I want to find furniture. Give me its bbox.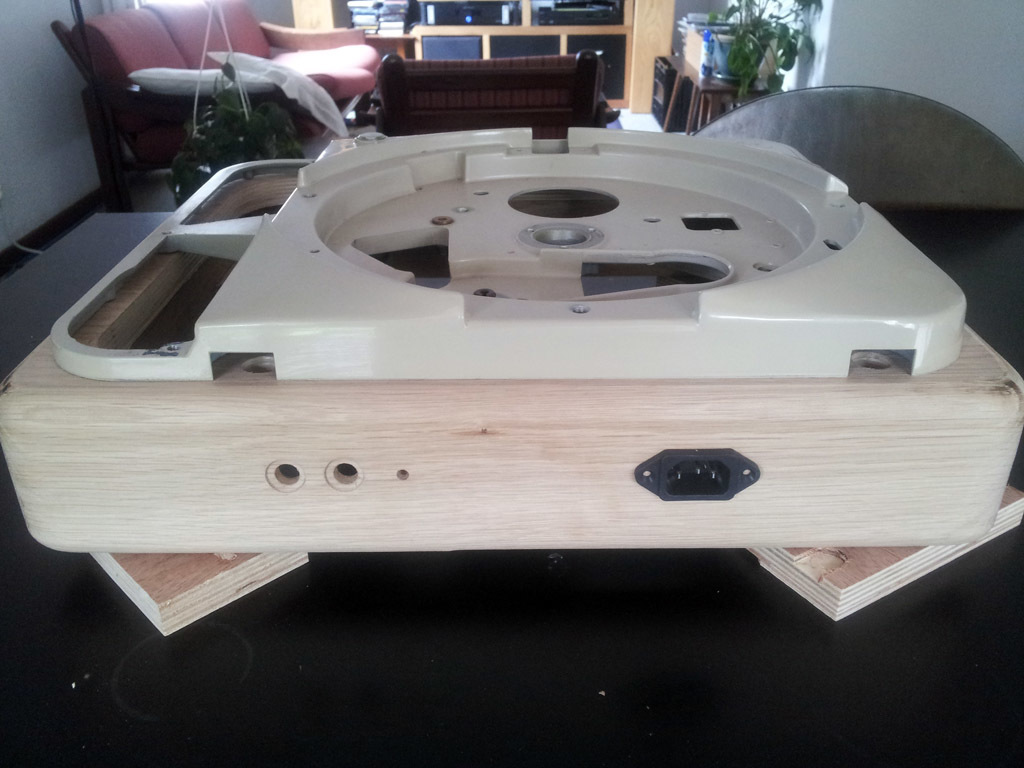
l=0, t=207, r=1023, b=767.
